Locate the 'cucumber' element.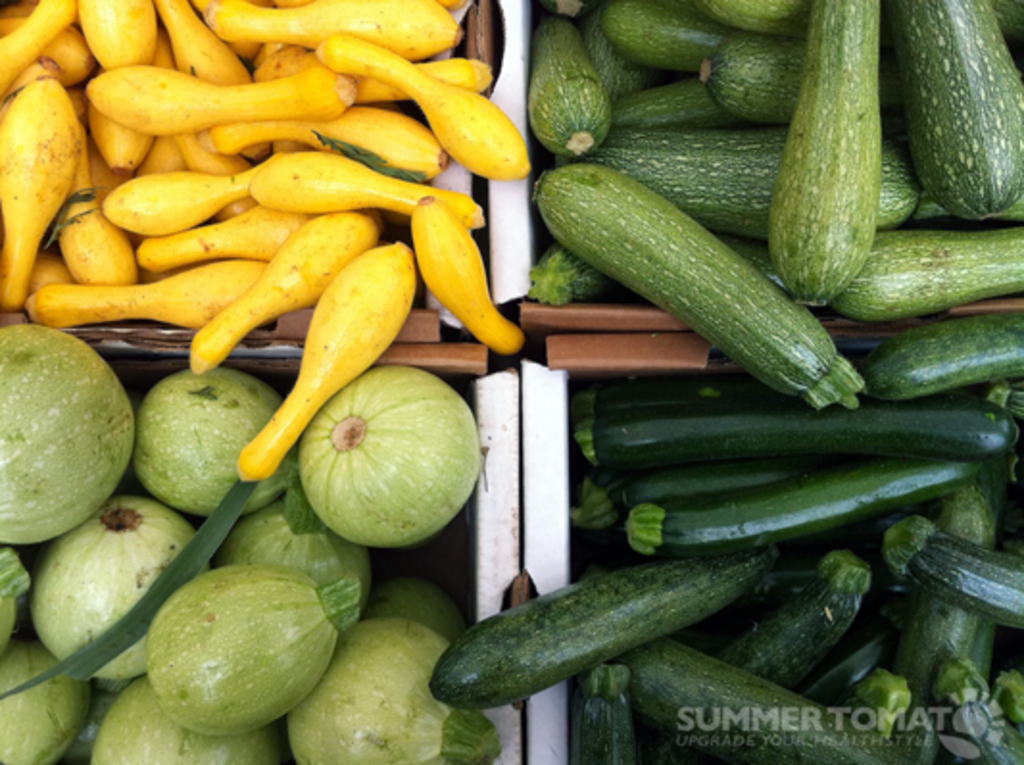
Element bbox: rect(780, 2, 920, 298).
